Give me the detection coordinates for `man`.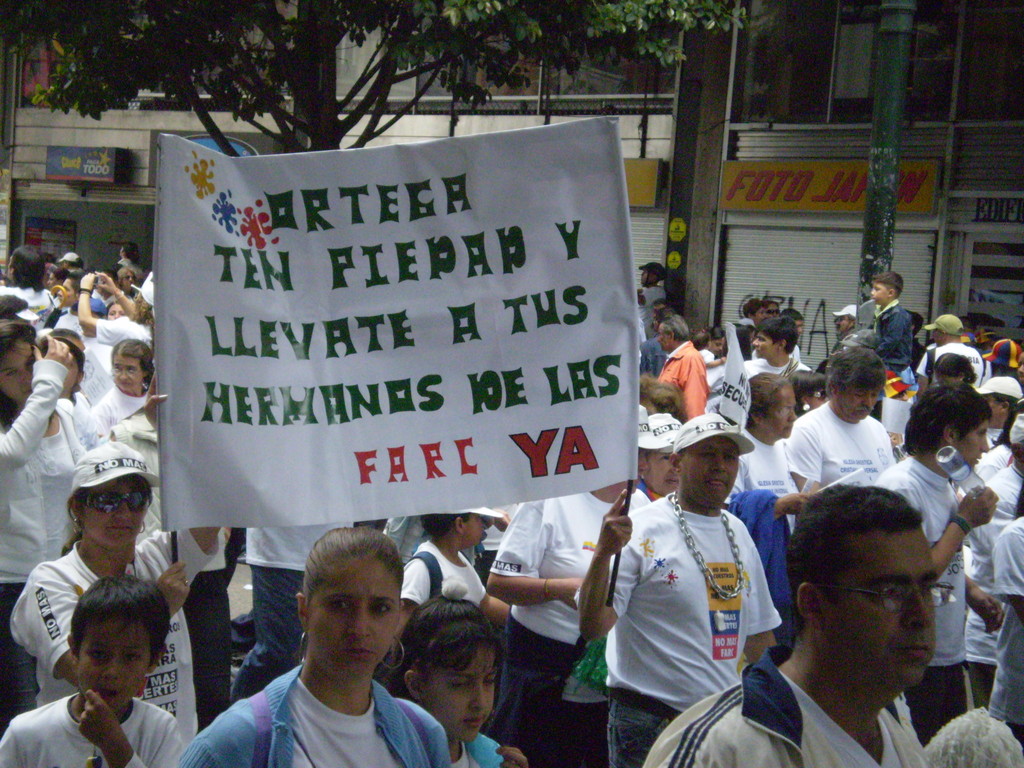
787, 345, 891, 493.
